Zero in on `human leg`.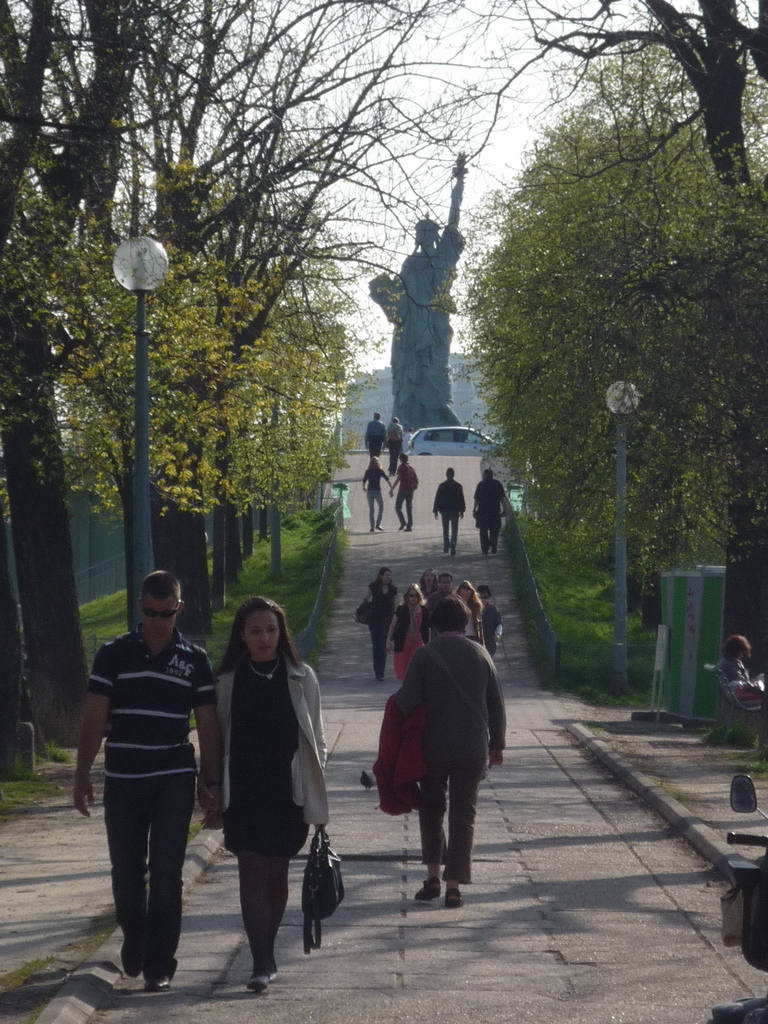
Zeroed in: [406, 482, 412, 531].
